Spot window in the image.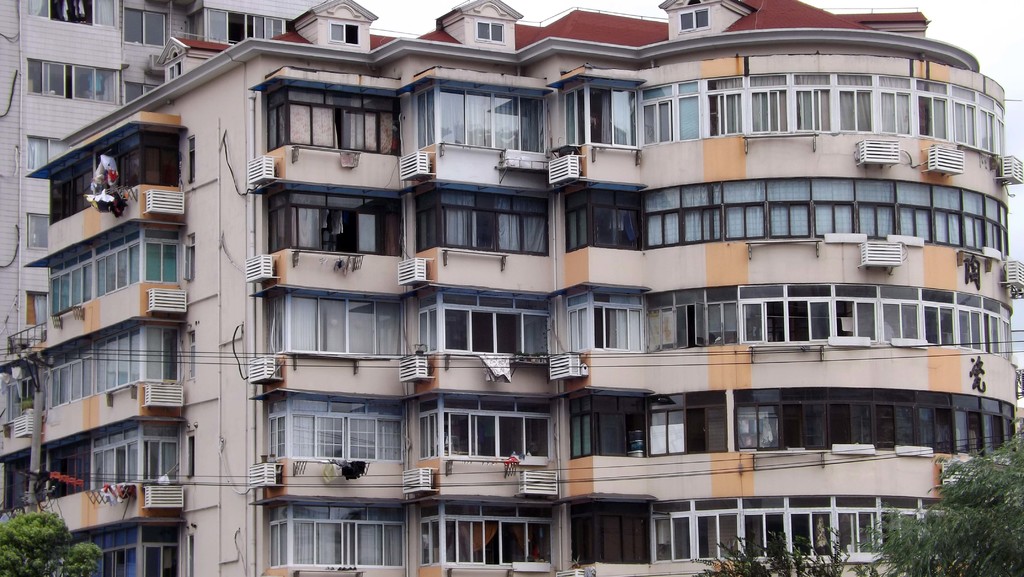
window found at bbox=(262, 79, 401, 150).
